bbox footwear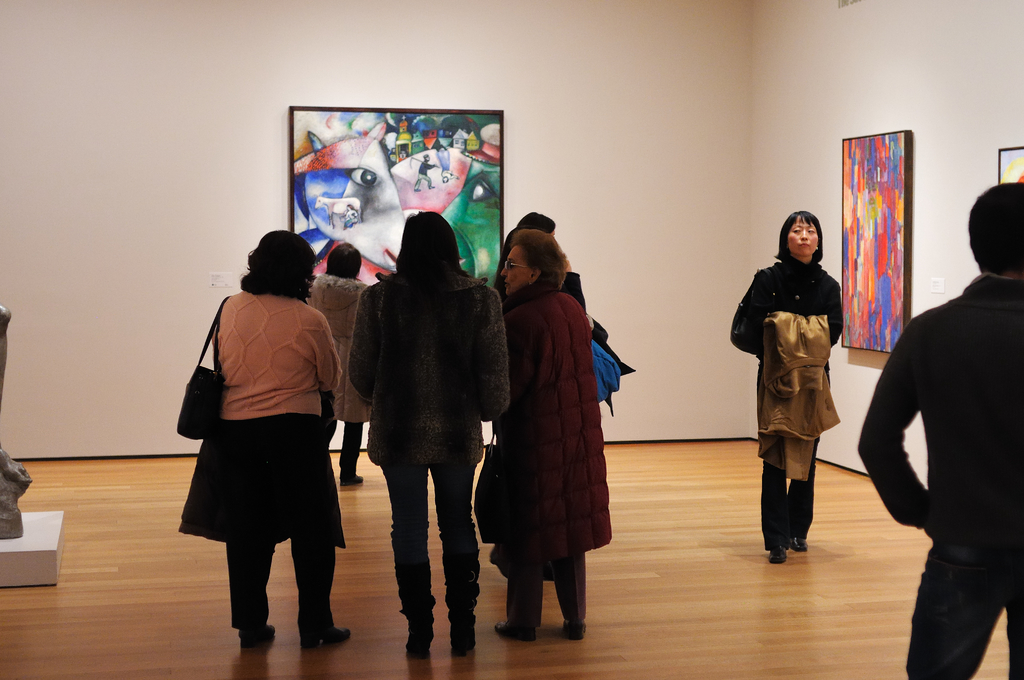
493, 618, 539, 645
